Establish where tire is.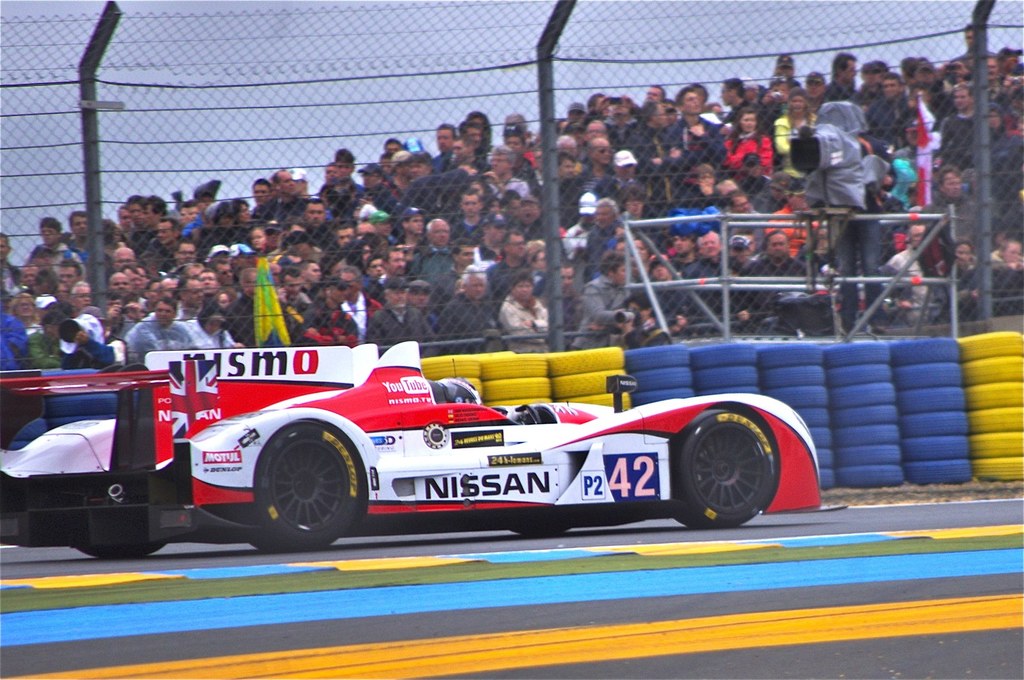
Established at box(49, 416, 110, 432).
